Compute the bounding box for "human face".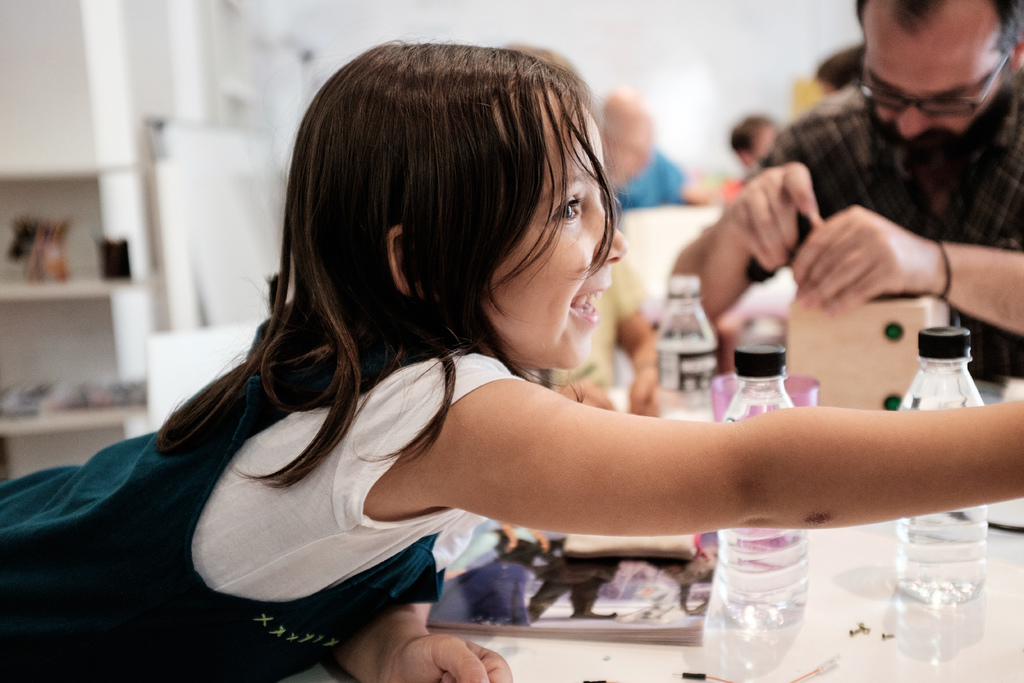
region(488, 105, 628, 370).
